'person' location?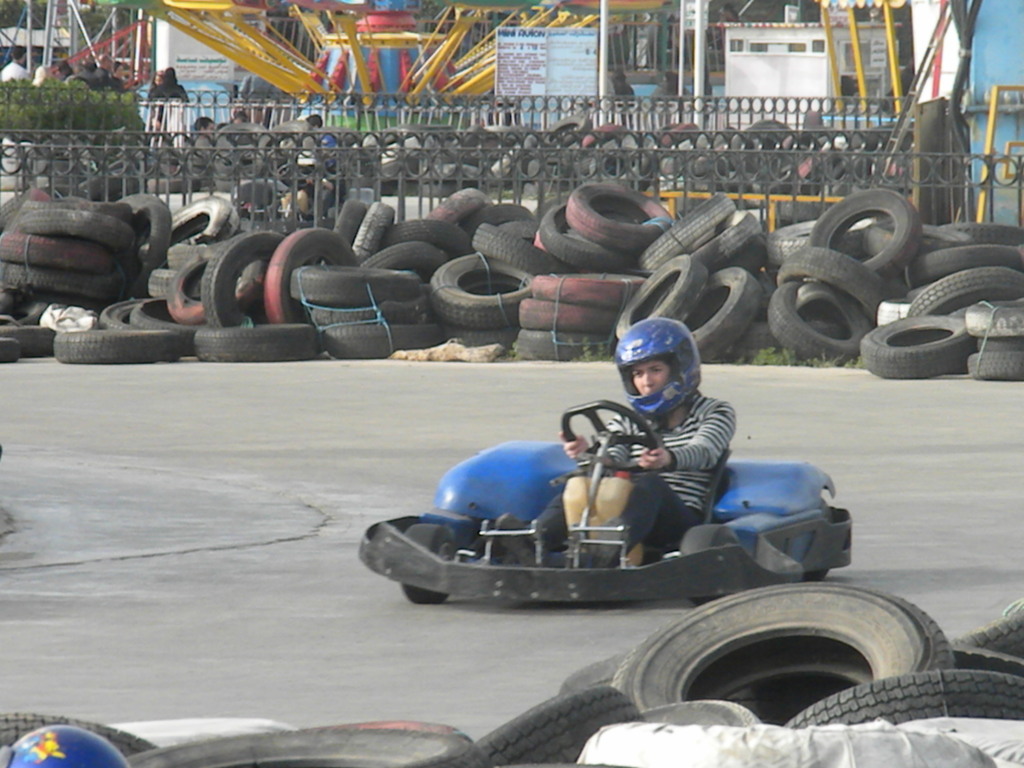
[left=470, top=340, right=754, bottom=600]
